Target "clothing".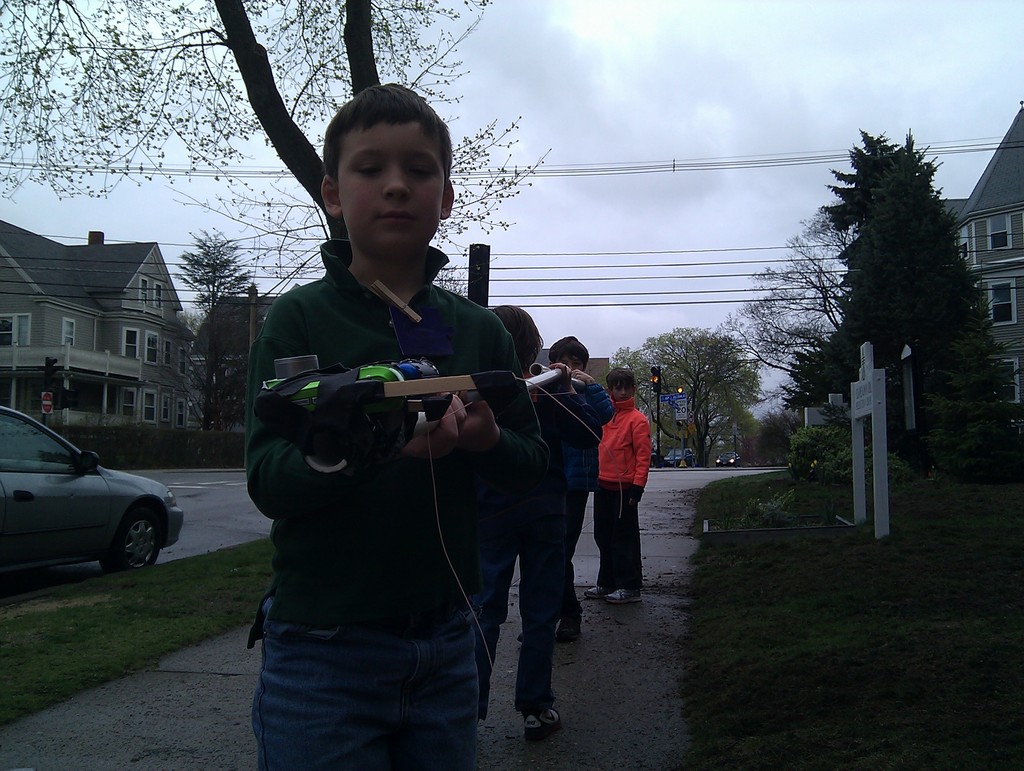
Target region: box=[223, 183, 561, 742].
